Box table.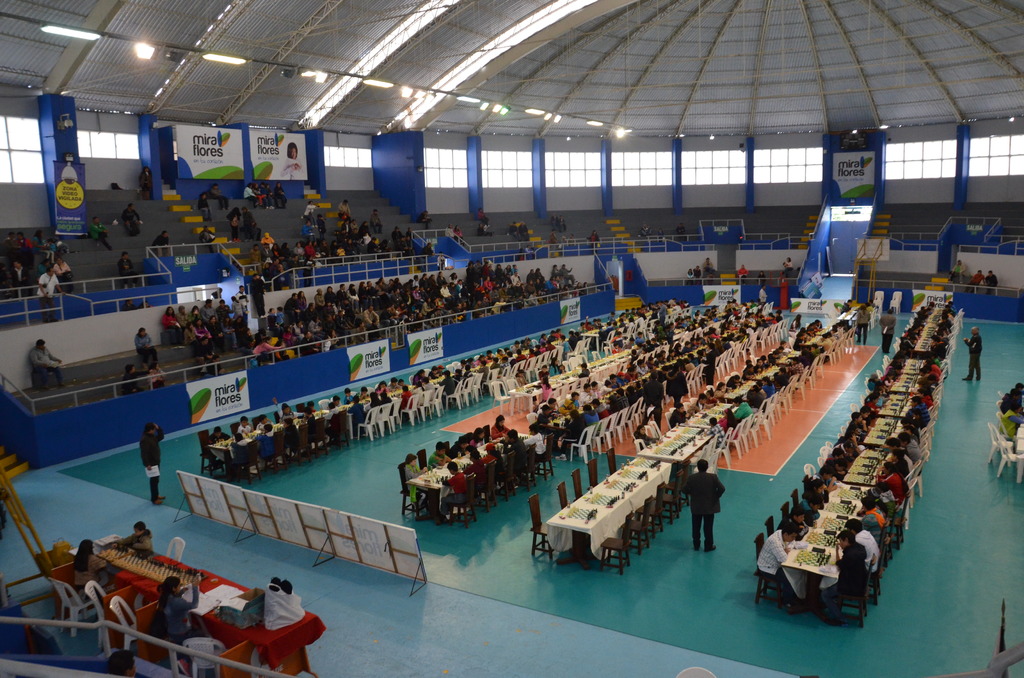
<bbox>1009, 421, 1023, 486</bbox>.
